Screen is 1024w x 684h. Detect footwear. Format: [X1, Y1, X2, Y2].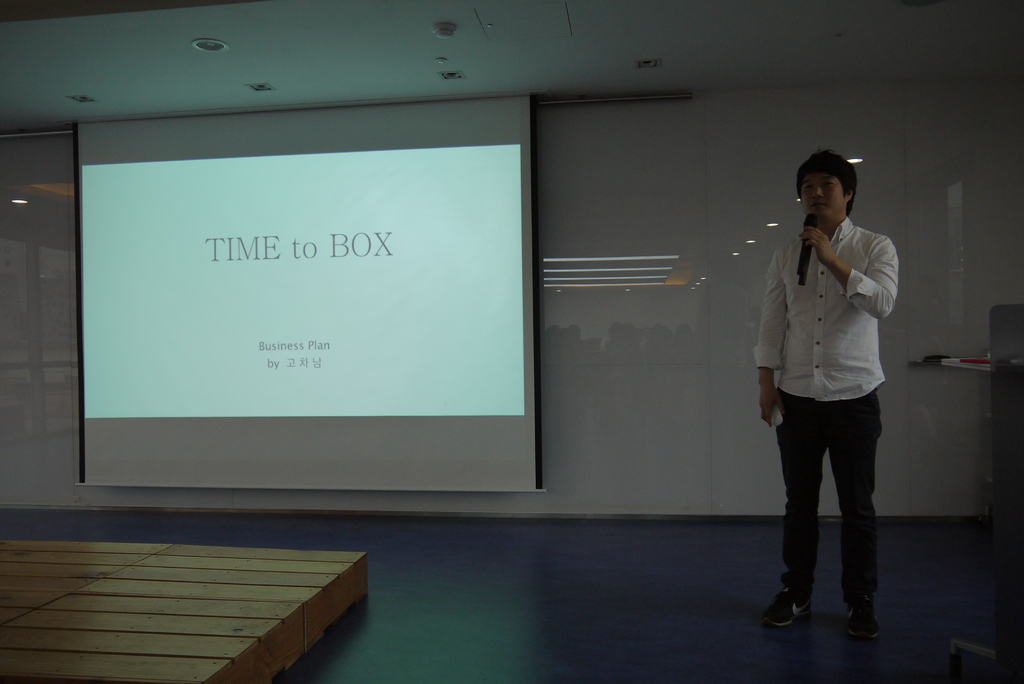
[760, 585, 814, 628].
